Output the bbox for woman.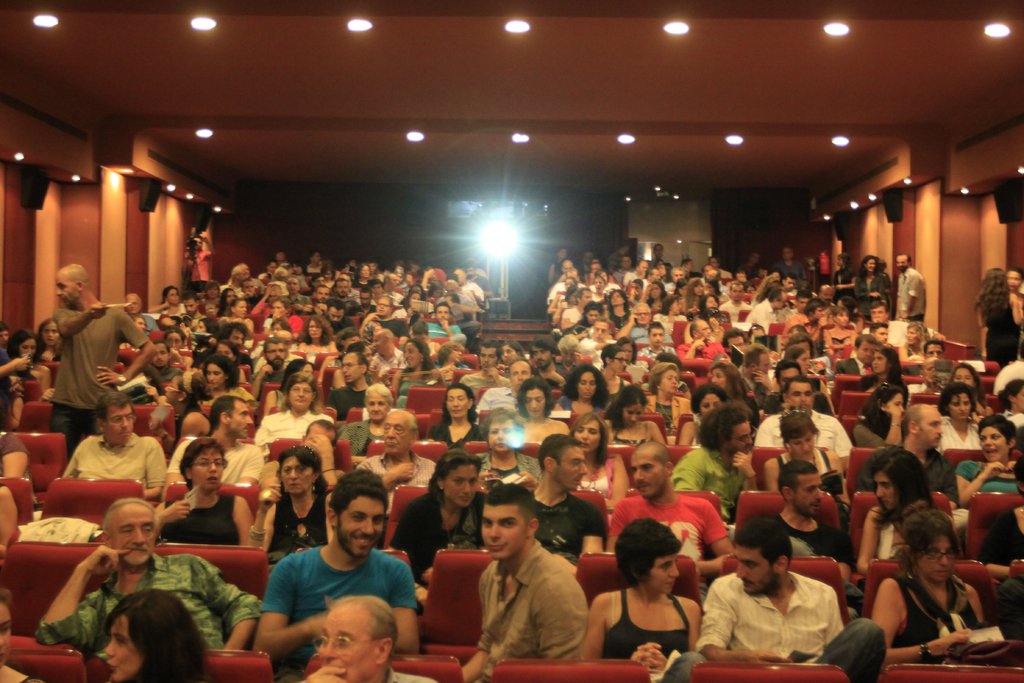
(476,409,552,498).
